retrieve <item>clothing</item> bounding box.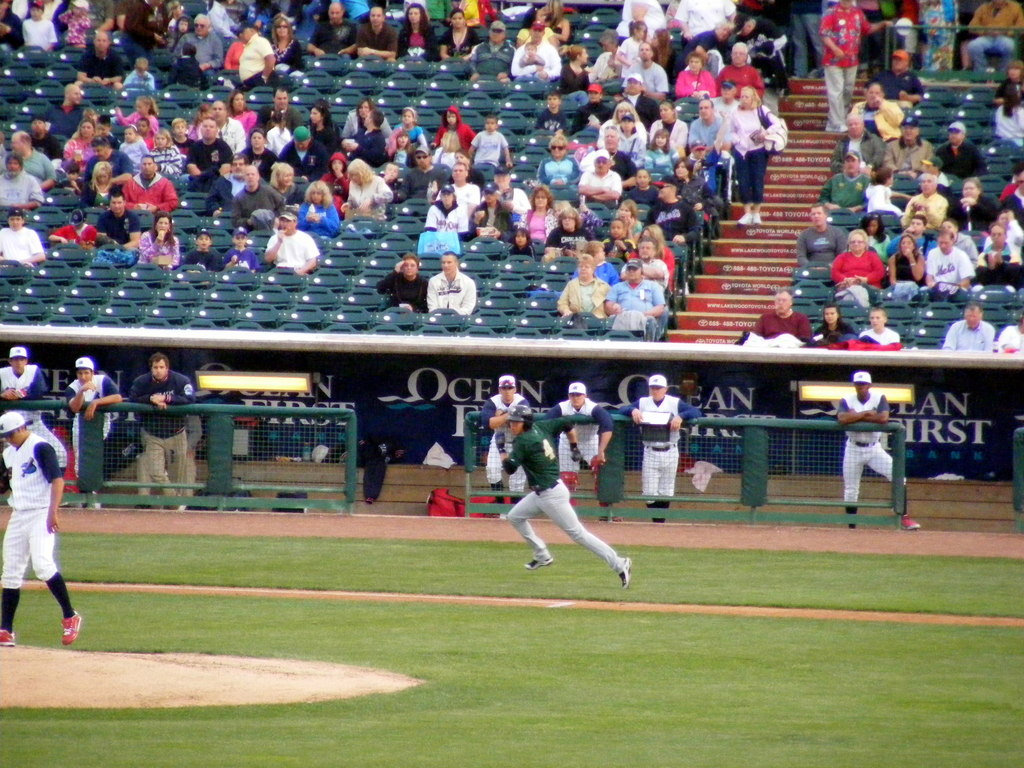
Bounding box: box=[860, 232, 885, 257].
